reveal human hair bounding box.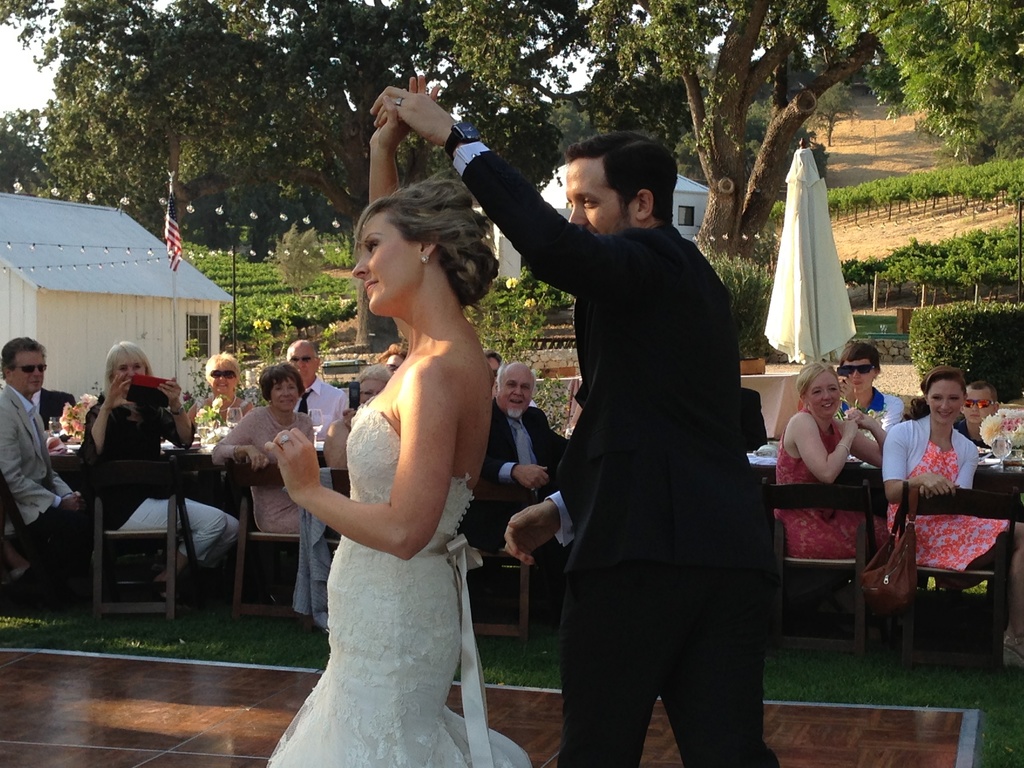
Revealed: locate(354, 362, 392, 387).
